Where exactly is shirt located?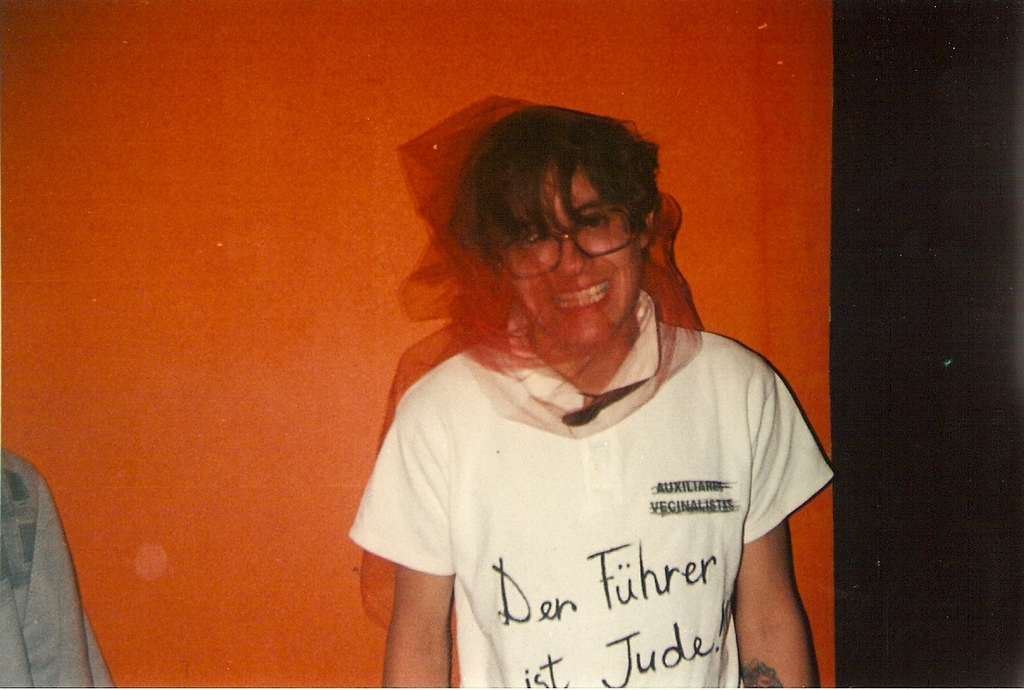
Its bounding box is locate(0, 446, 124, 689).
